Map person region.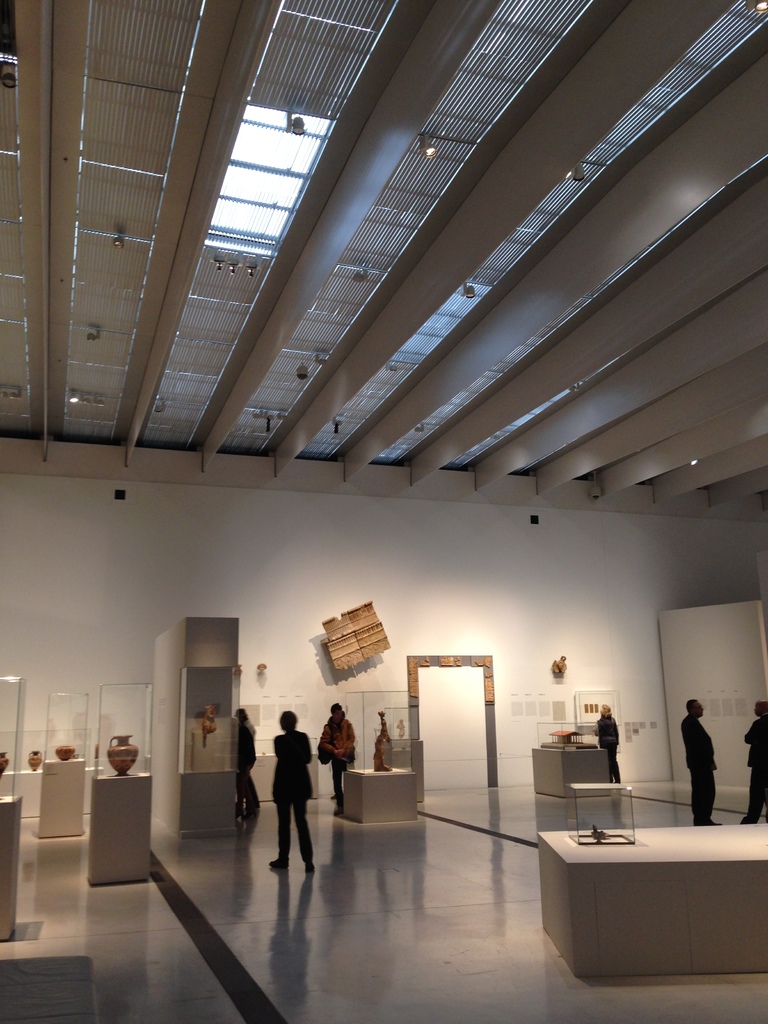
Mapped to bbox=[596, 701, 623, 785].
